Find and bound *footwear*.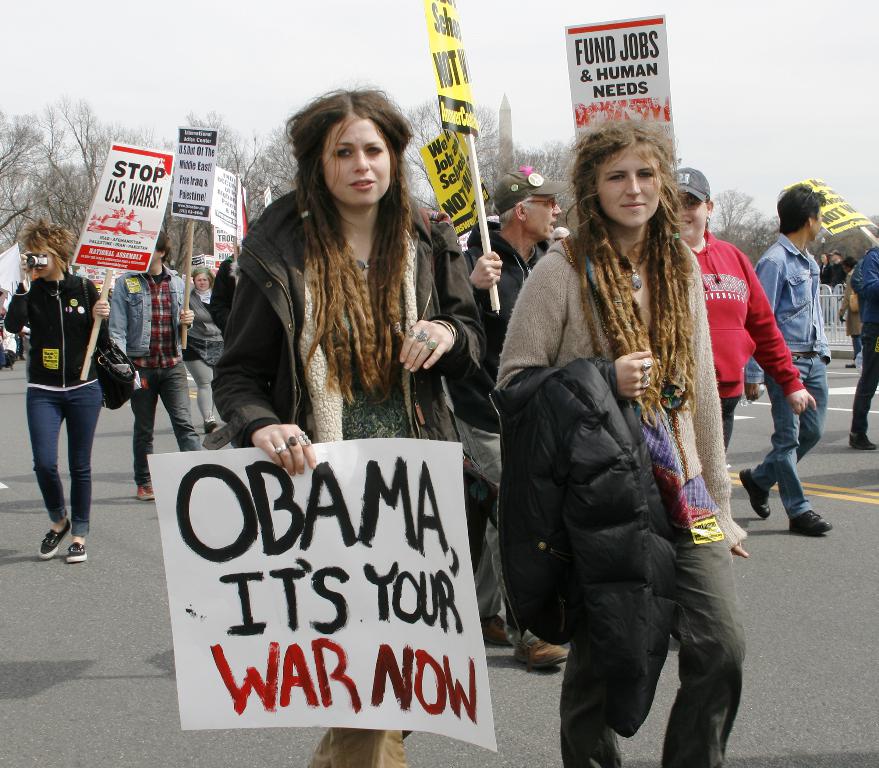
Bound: detection(202, 416, 218, 432).
